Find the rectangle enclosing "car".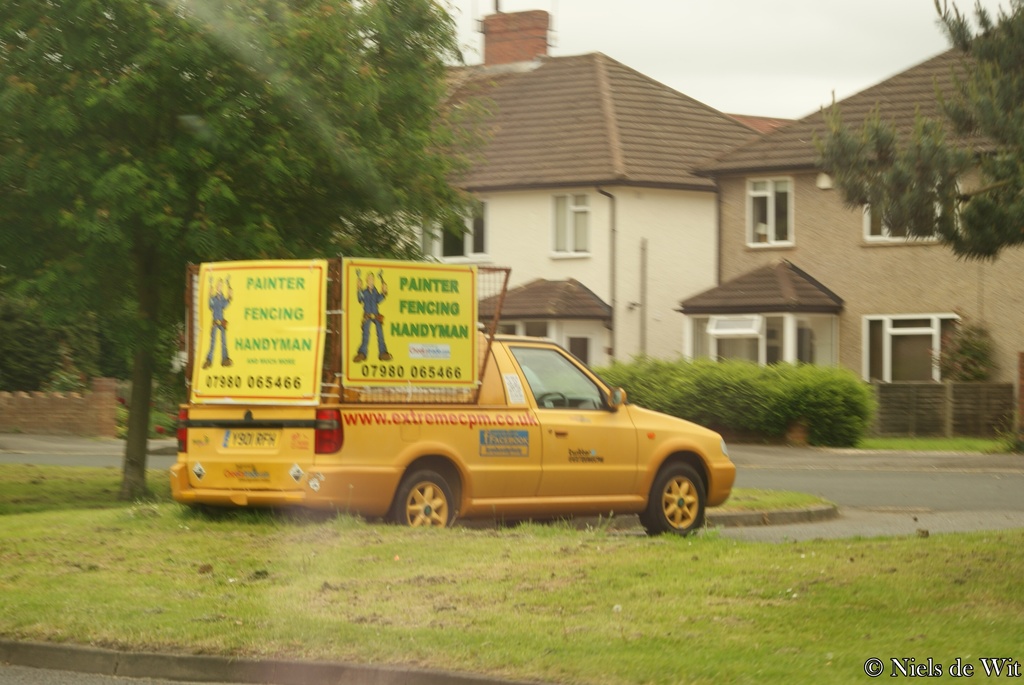
166,321,737,536.
